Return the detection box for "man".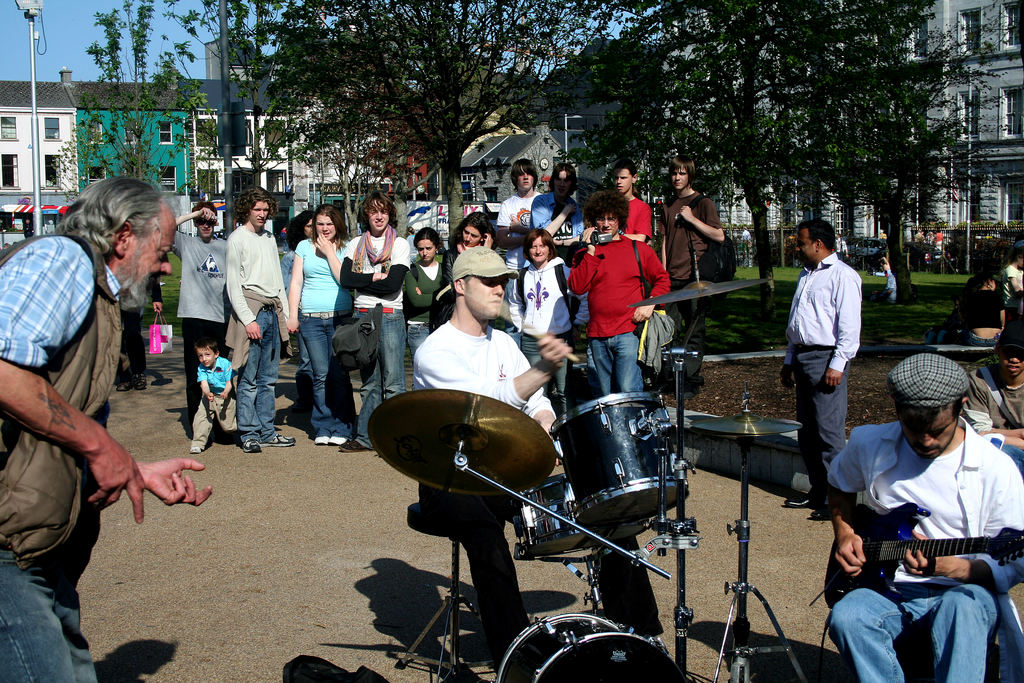
x1=816 y1=352 x2=1023 y2=679.
